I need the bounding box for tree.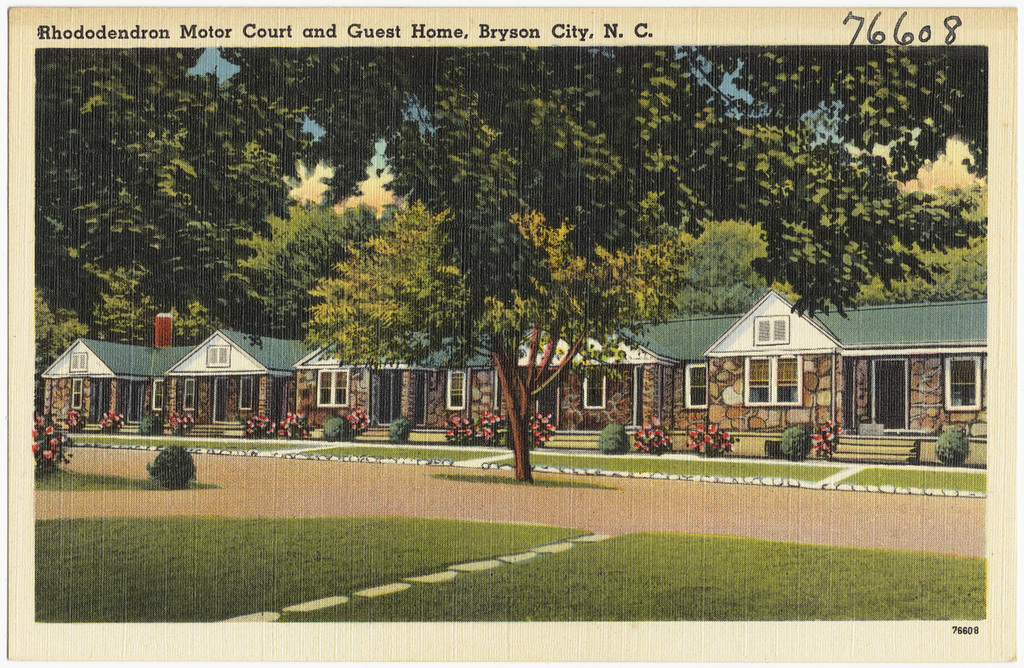
Here it is: BBox(672, 211, 803, 308).
